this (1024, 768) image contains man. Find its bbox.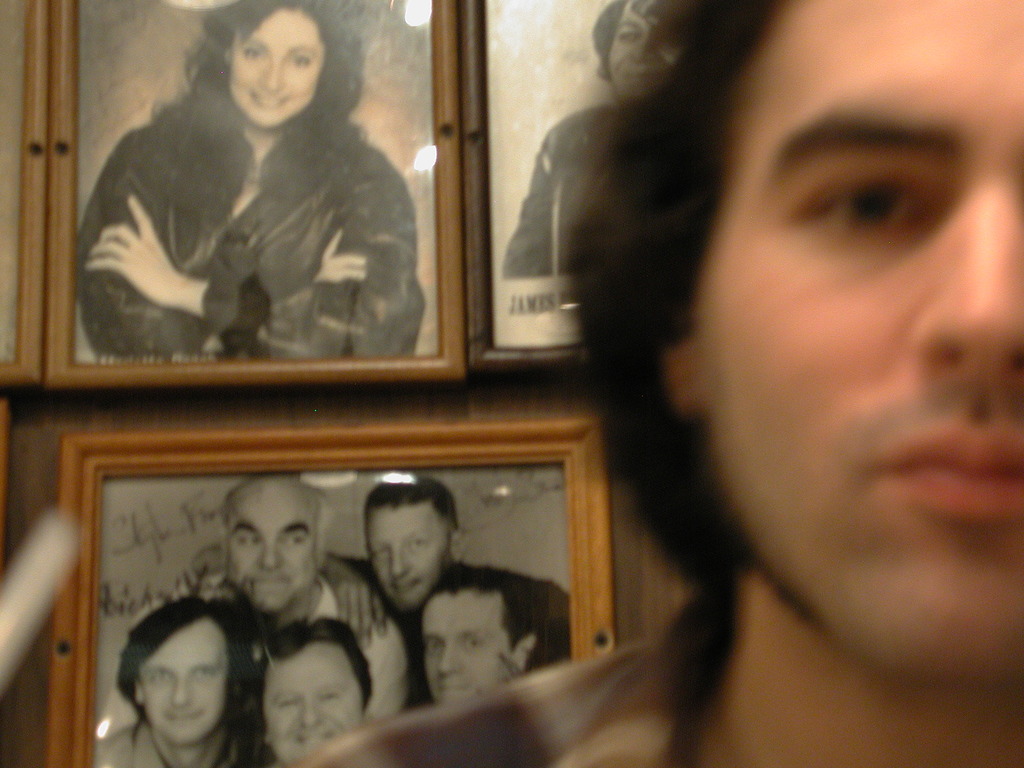
(417,560,536,703).
